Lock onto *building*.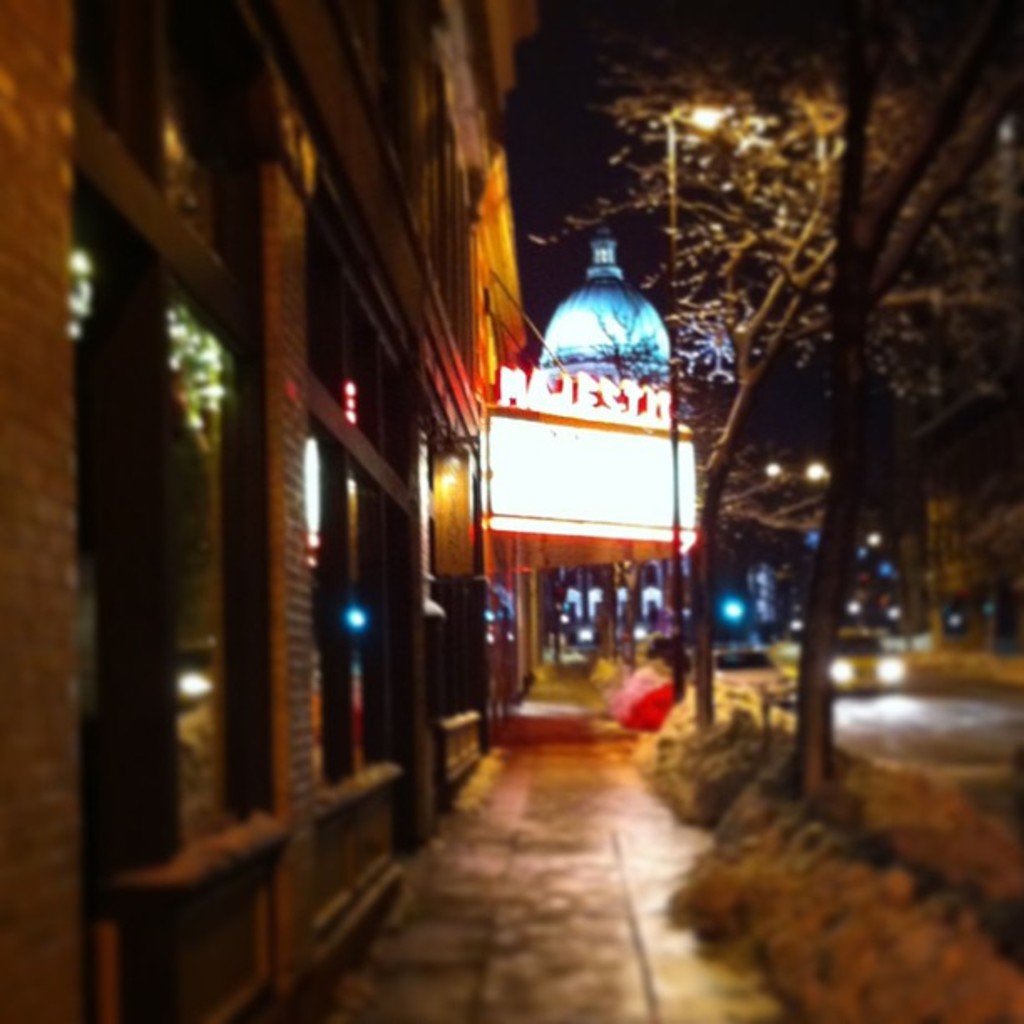
Locked: [x1=482, y1=218, x2=708, y2=681].
